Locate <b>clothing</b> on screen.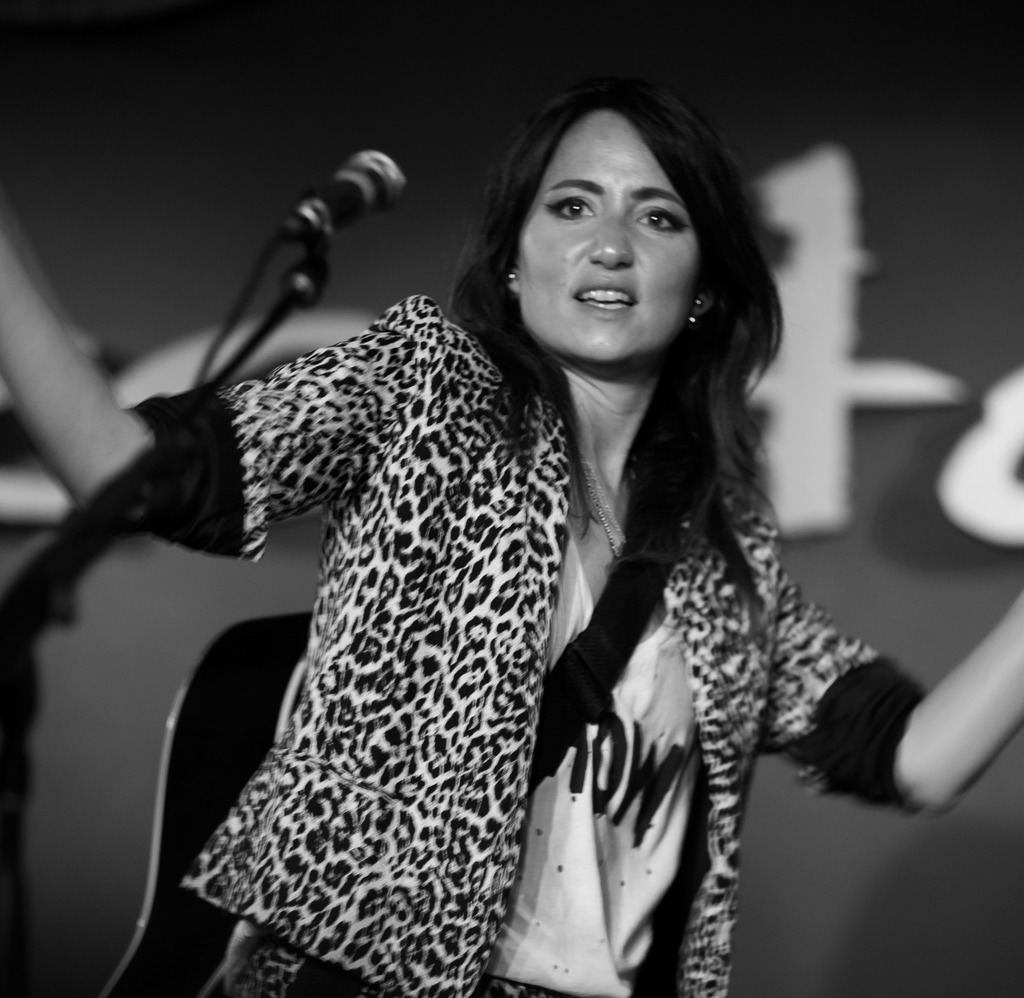
On screen at bbox(58, 296, 824, 997).
